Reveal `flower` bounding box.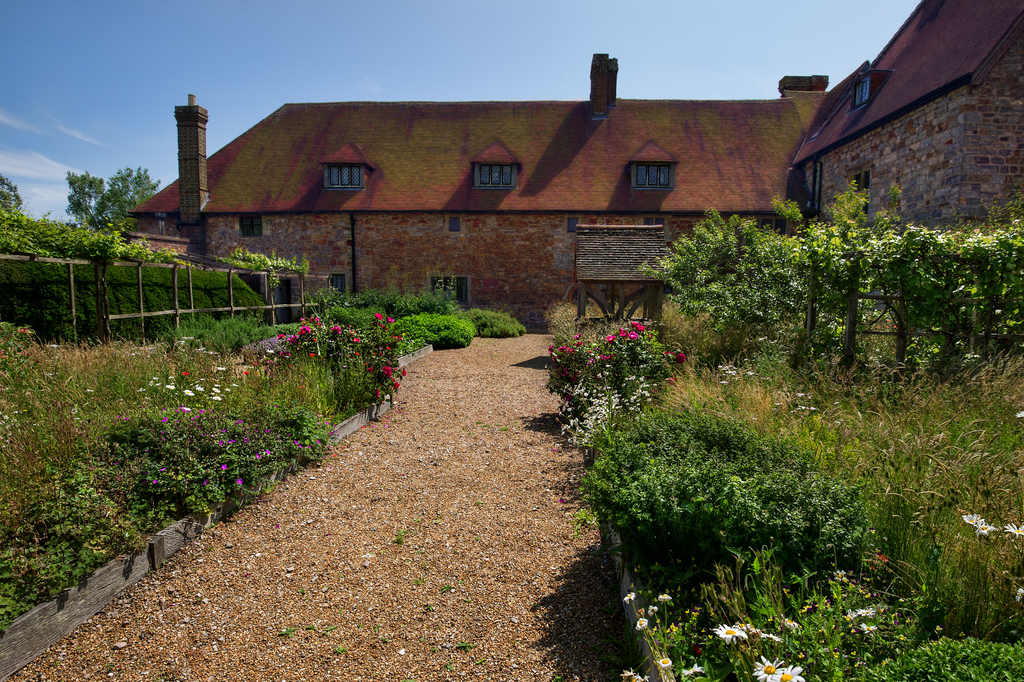
Revealed: select_region(646, 599, 660, 617).
